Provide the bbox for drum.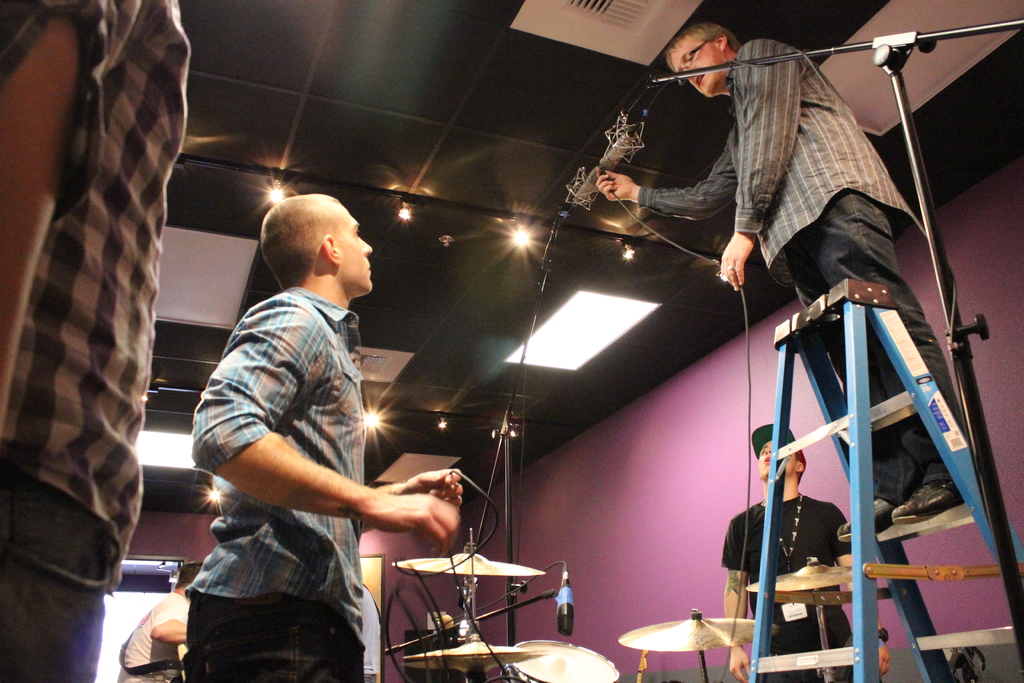
left=501, top=636, right=619, bottom=682.
